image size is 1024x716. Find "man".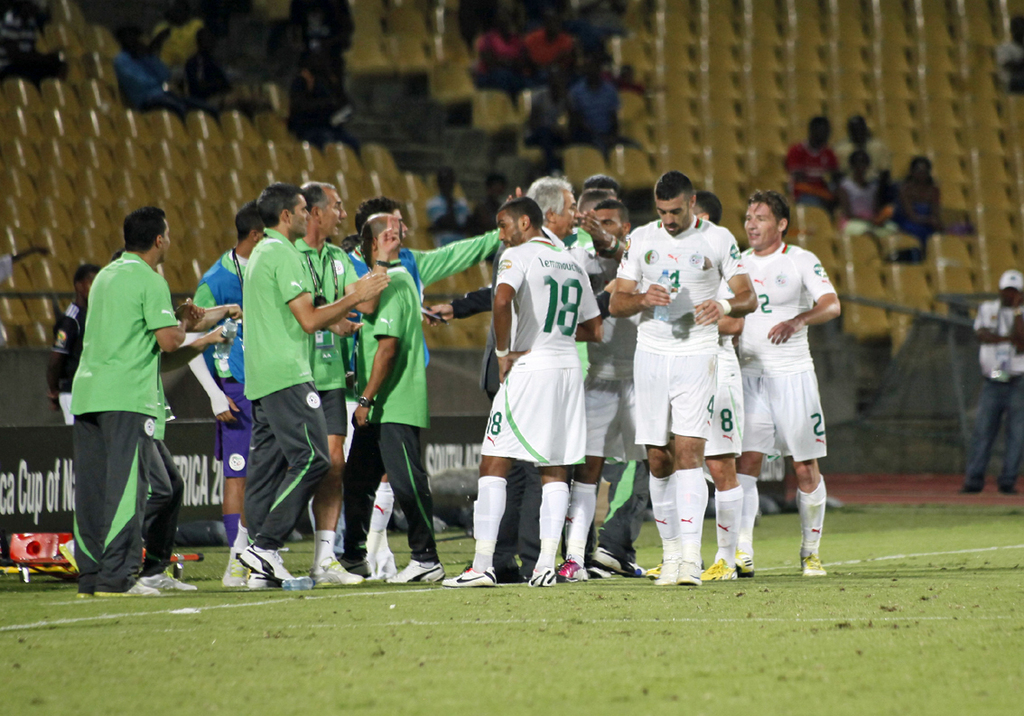
pyautogui.locateOnScreen(598, 166, 759, 591).
